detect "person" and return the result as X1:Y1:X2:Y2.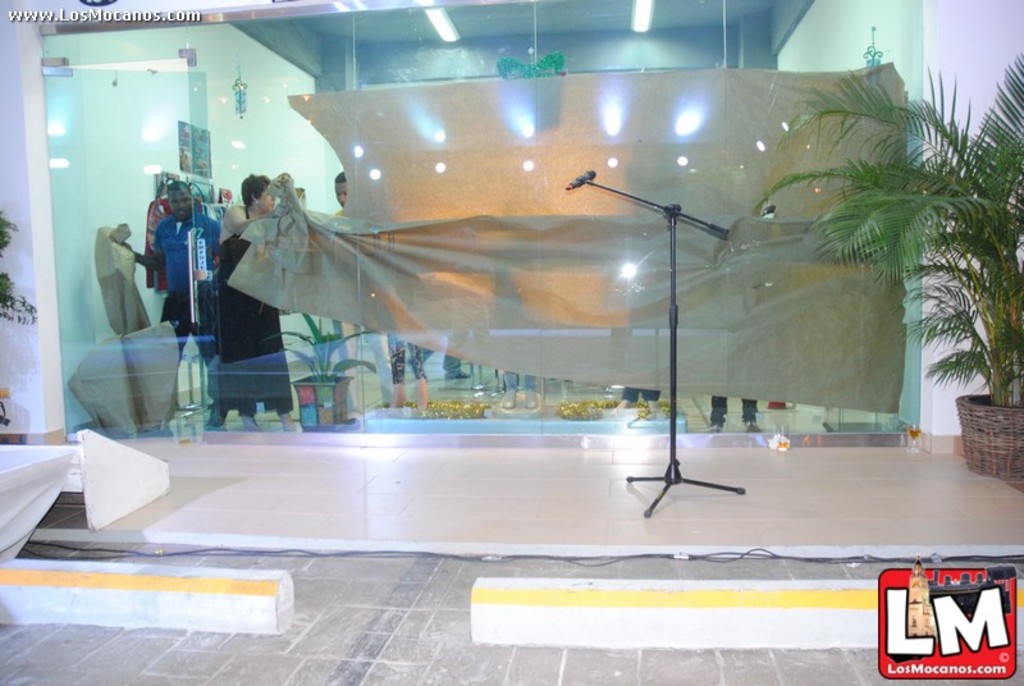
440:353:468:383.
